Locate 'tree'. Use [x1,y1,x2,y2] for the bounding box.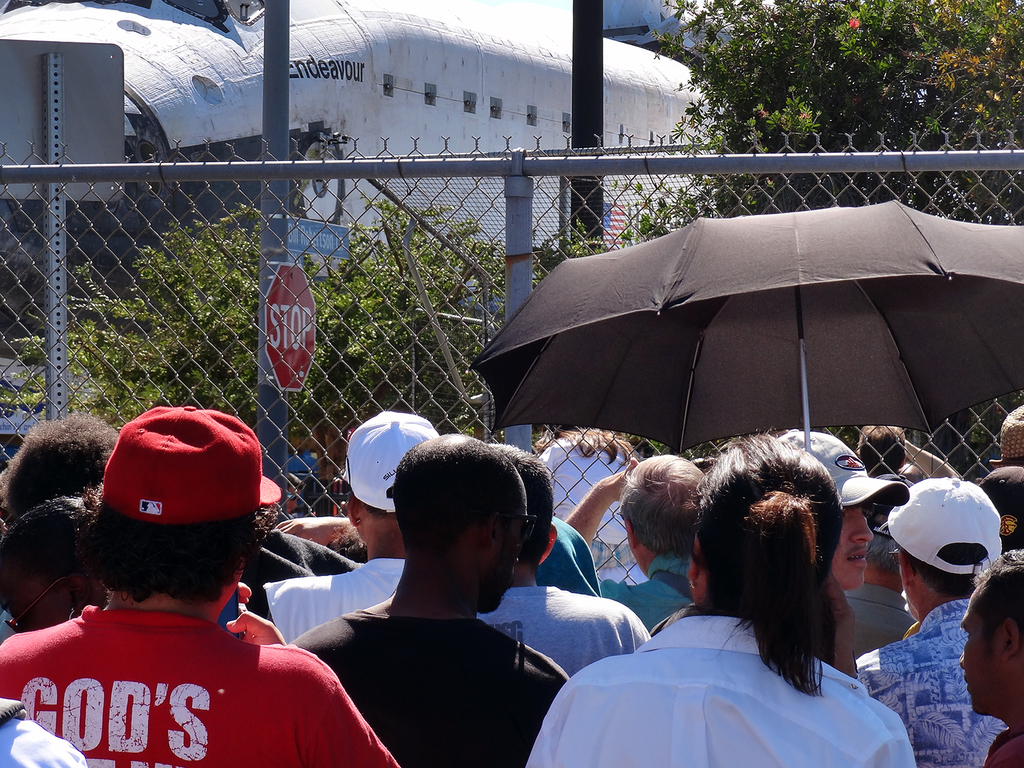
[642,0,1023,230].
